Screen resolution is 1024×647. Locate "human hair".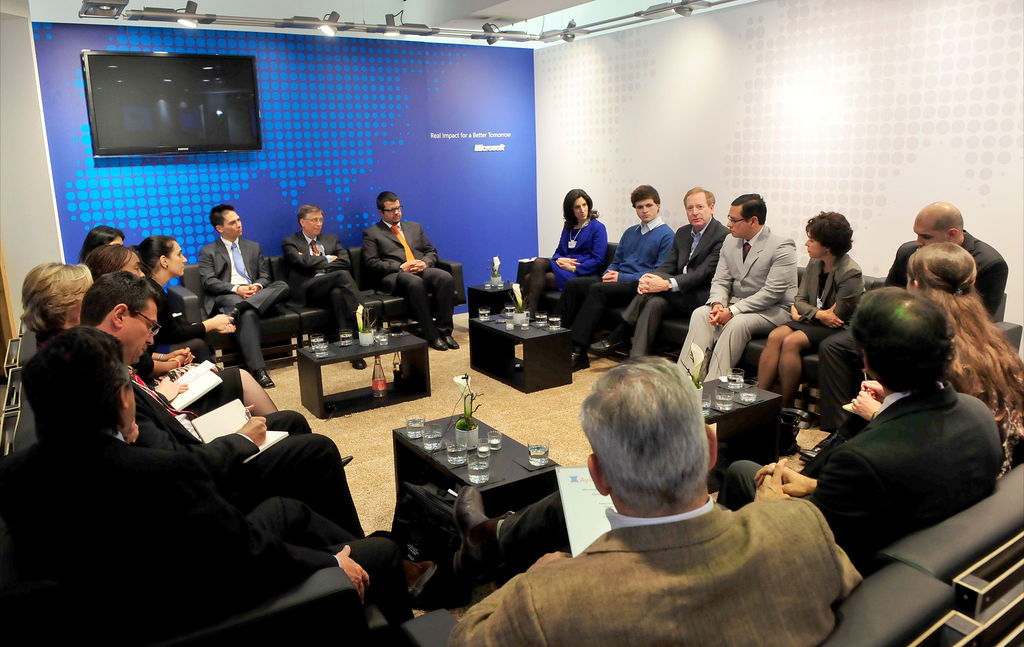
bbox(299, 202, 321, 215).
